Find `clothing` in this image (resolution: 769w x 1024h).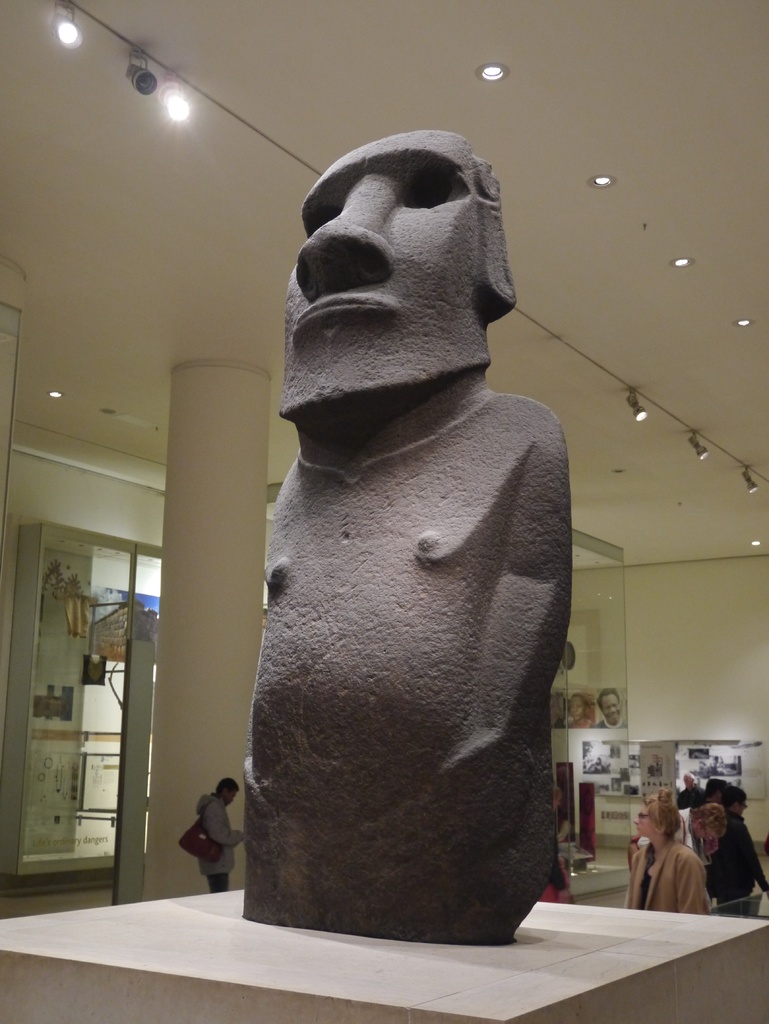
l=633, t=812, r=694, b=851.
